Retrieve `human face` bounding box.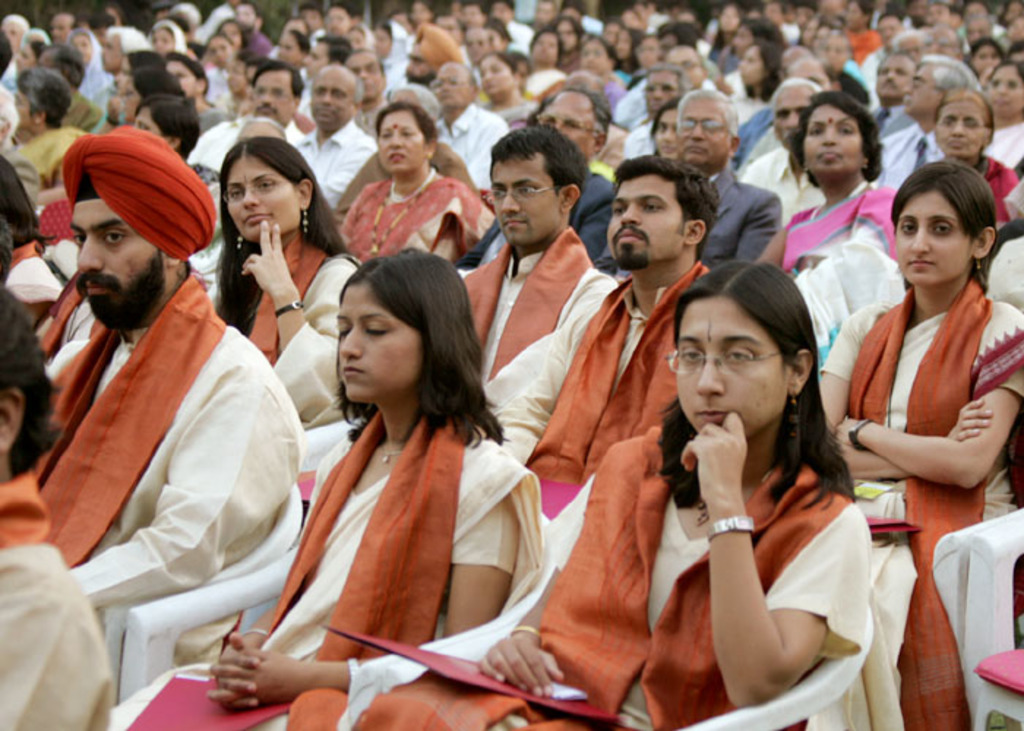
Bounding box: [left=897, top=196, right=967, bottom=285].
